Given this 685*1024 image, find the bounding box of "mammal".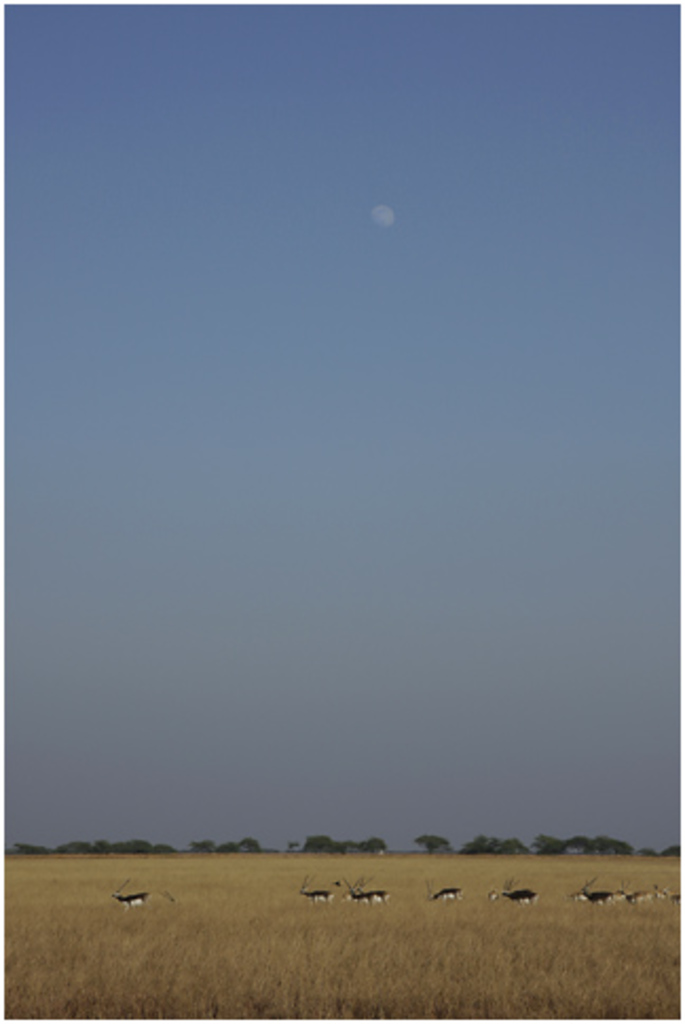
box=[573, 884, 622, 914].
